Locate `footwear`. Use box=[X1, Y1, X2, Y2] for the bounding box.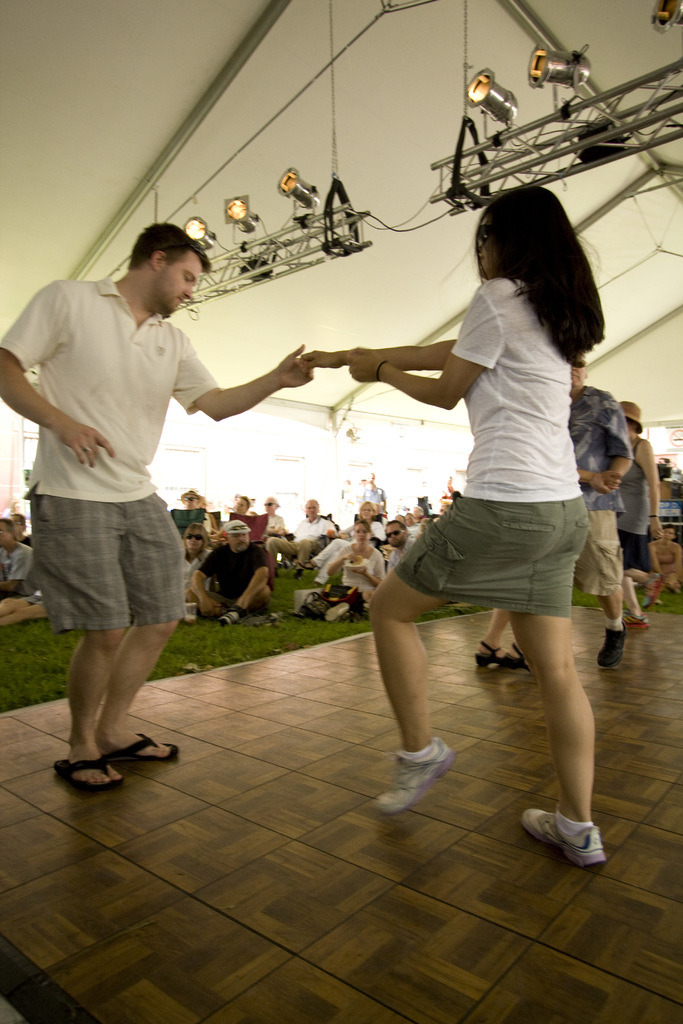
box=[535, 804, 617, 866].
